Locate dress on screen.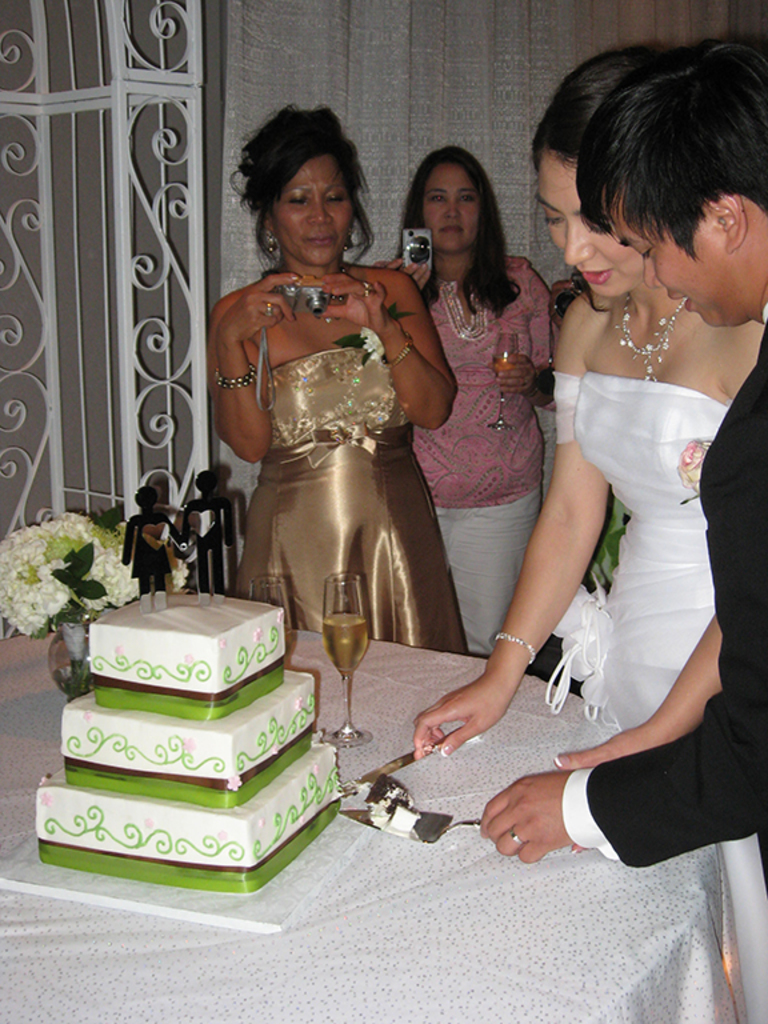
On screen at x1=543 y1=368 x2=767 y2=1023.
